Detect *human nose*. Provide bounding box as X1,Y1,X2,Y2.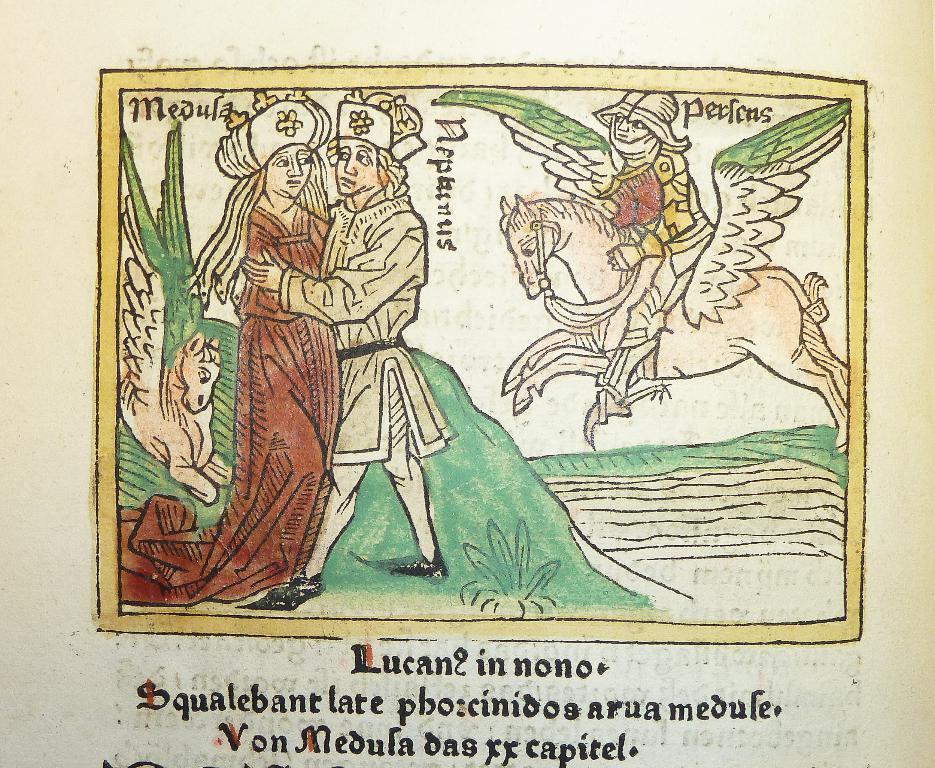
619,120,625,131.
